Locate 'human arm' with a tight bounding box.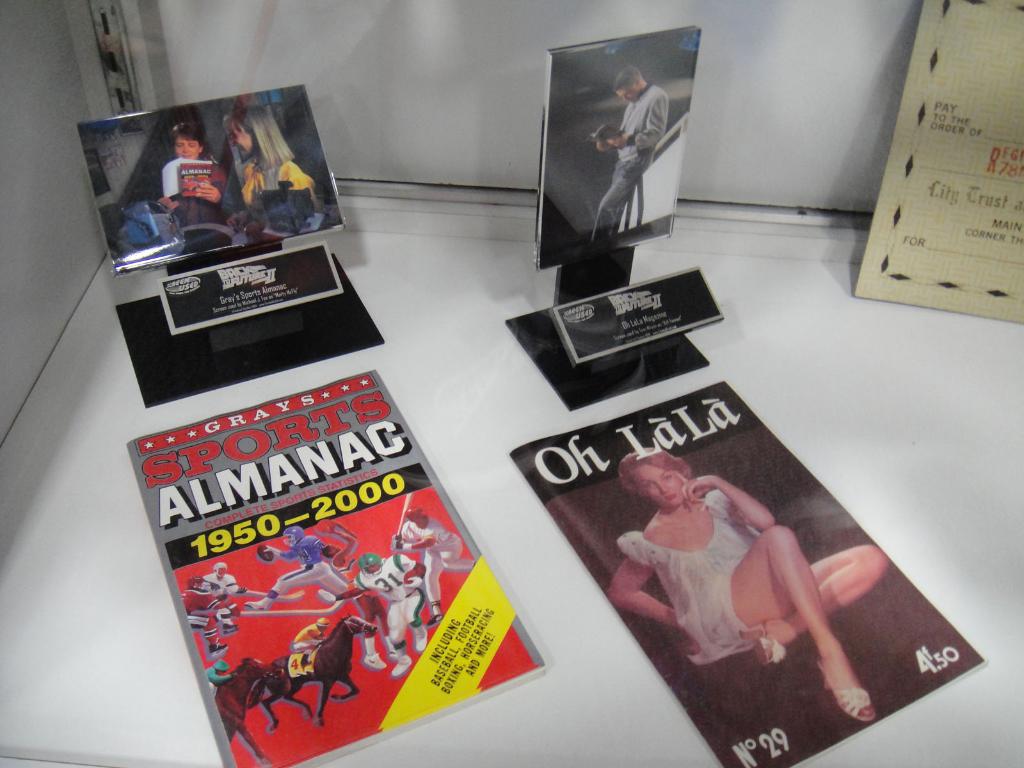
bbox=(228, 209, 252, 228).
